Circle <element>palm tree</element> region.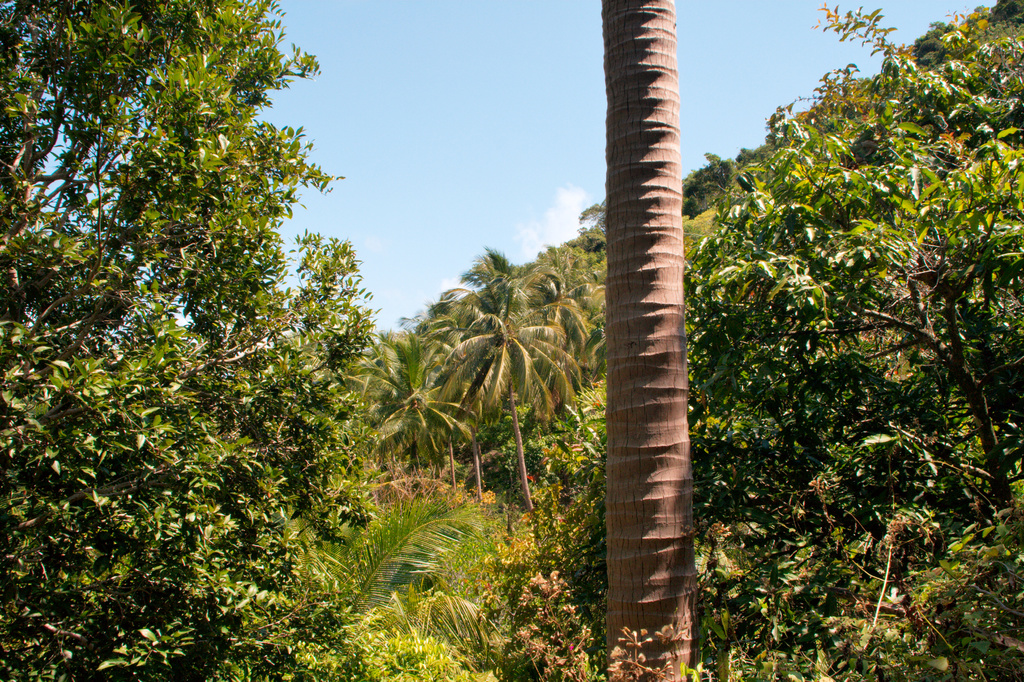
Region: [left=444, top=252, right=575, bottom=503].
